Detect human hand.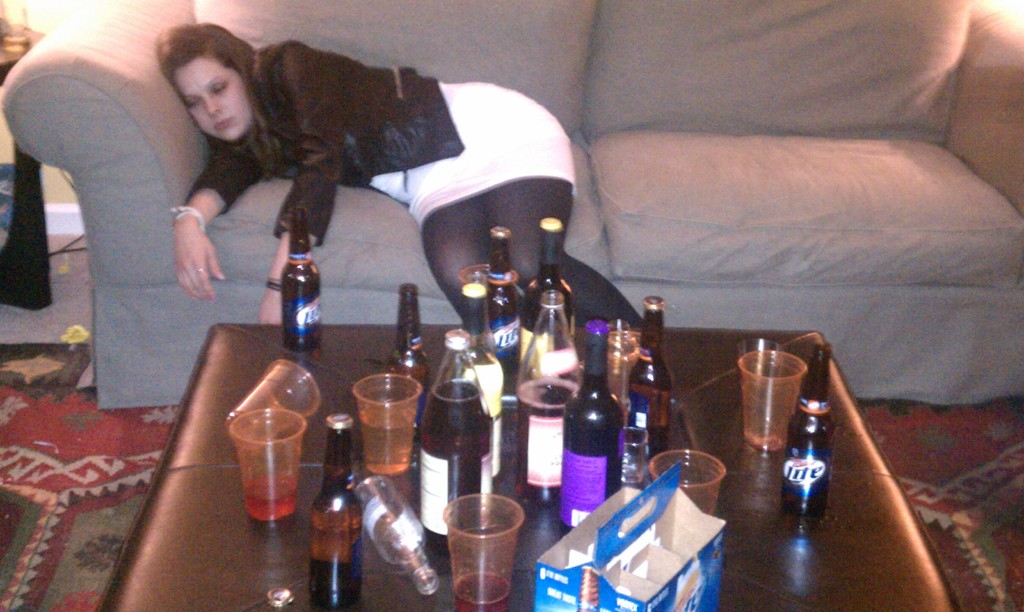
Detected at Rect(173, 207, 229, 303).
